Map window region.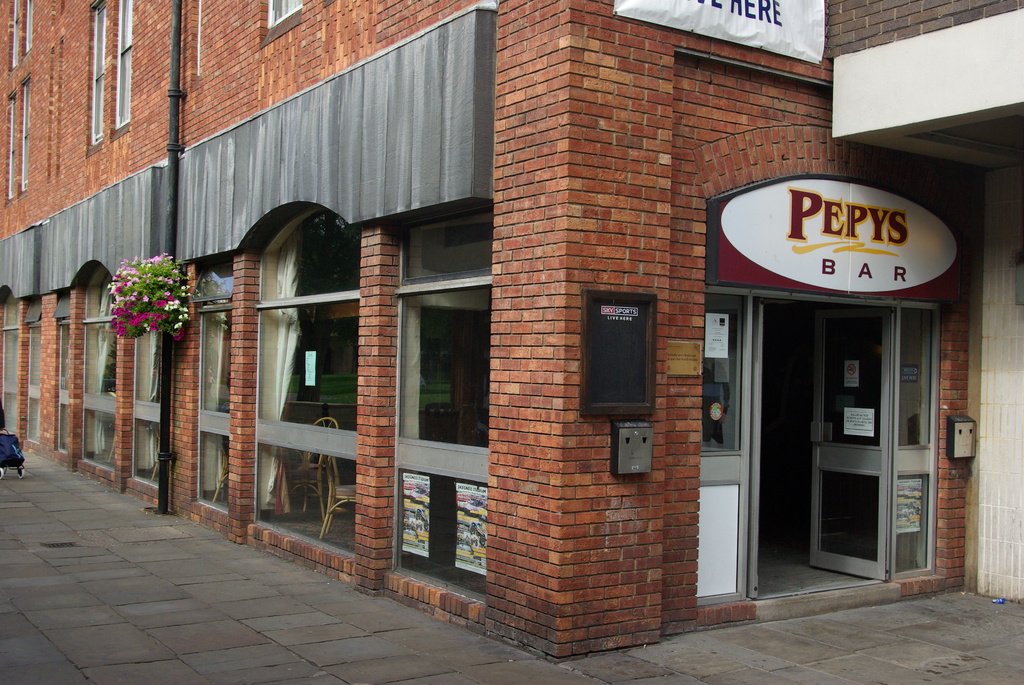
Mapped to Rect(28, 0, 34, 48).
